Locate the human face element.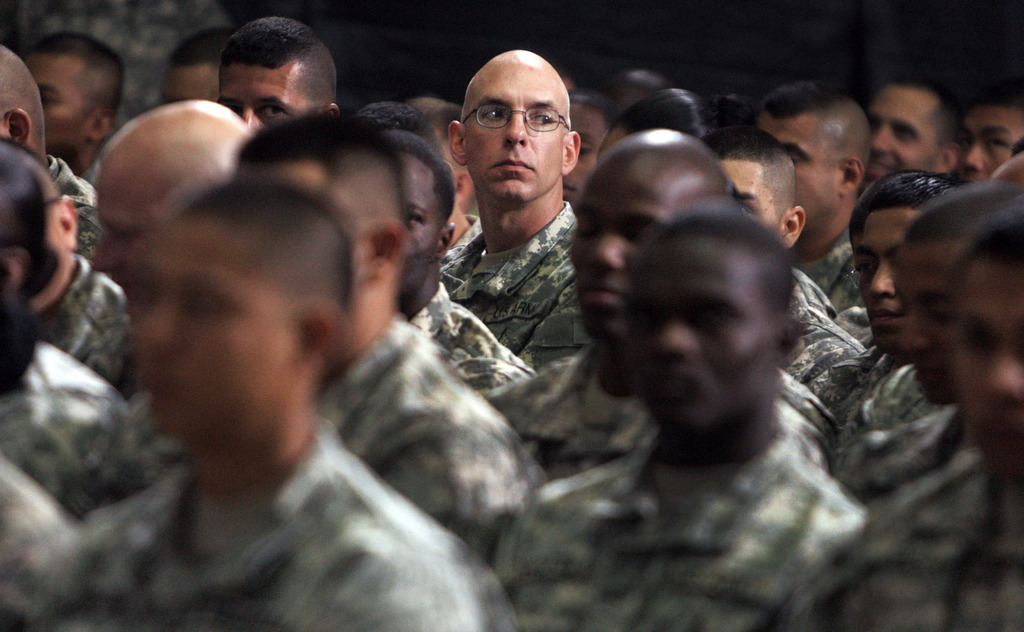
Element bbox: box=[865, 77, 950, 189].
